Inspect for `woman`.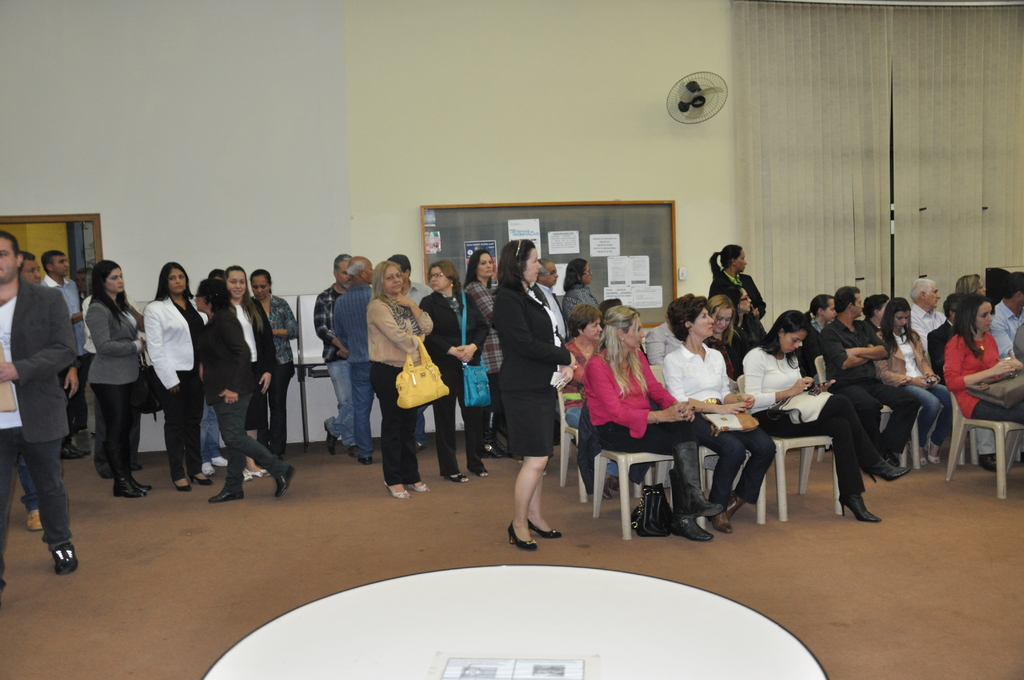
Inspection: crop(85, 259, 147, 498).
